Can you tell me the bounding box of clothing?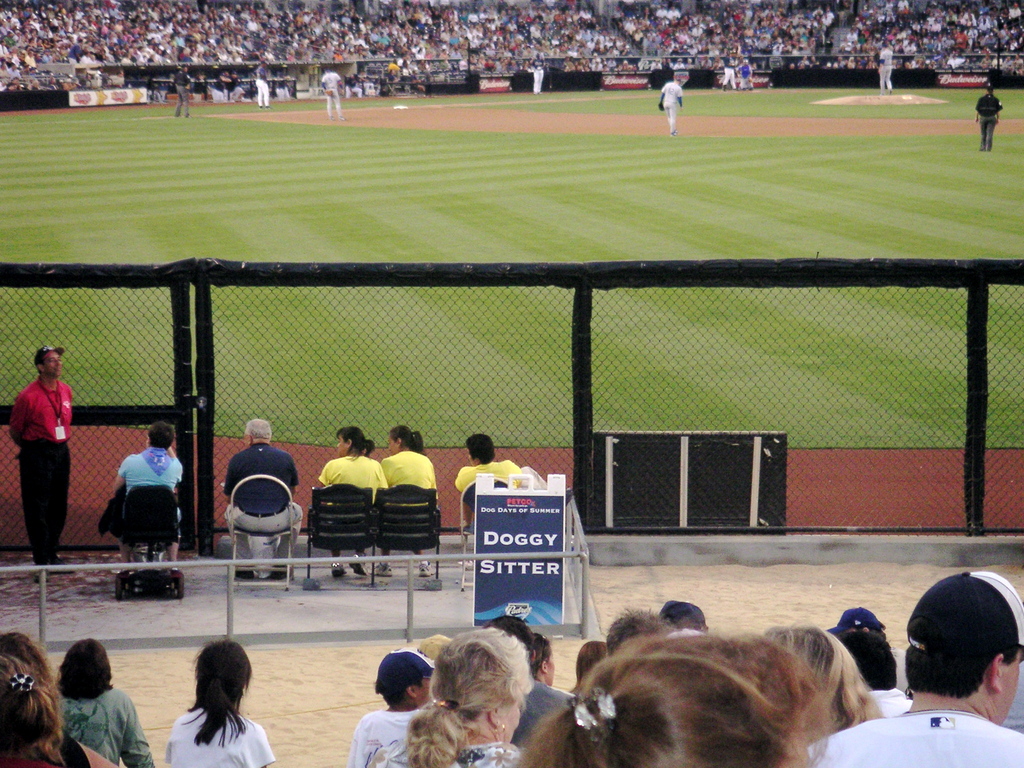
380, 452, 437, 540.
